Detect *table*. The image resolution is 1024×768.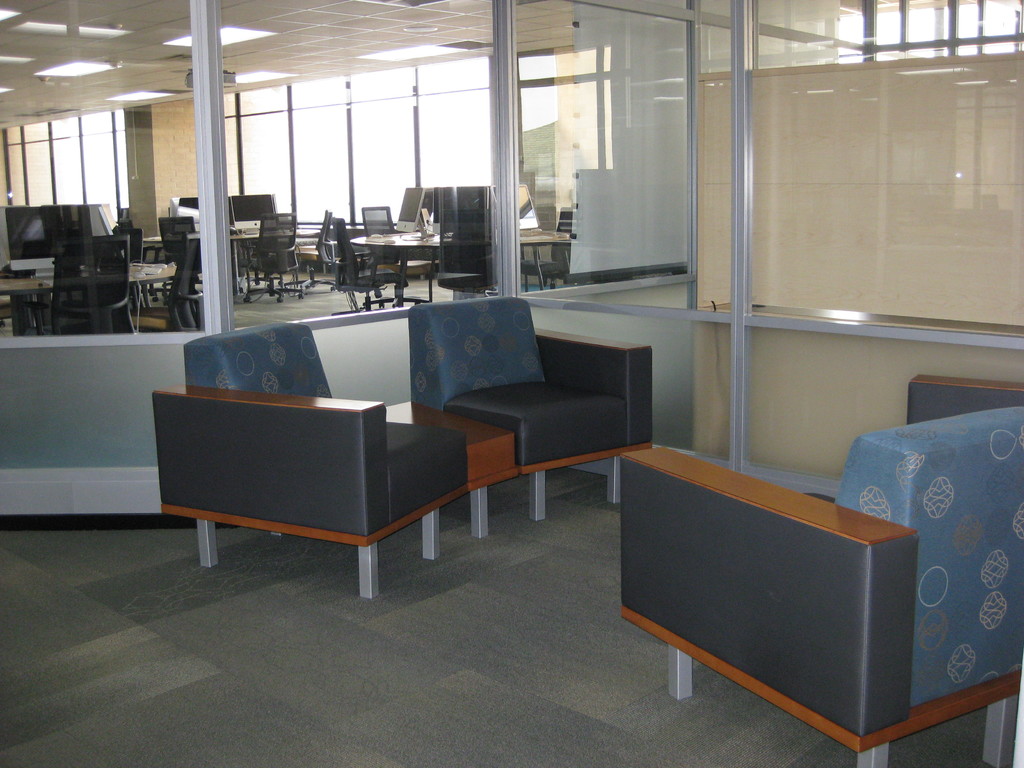
{"left": 349, "top": 233, "right": 575, "bottom": 307}.
